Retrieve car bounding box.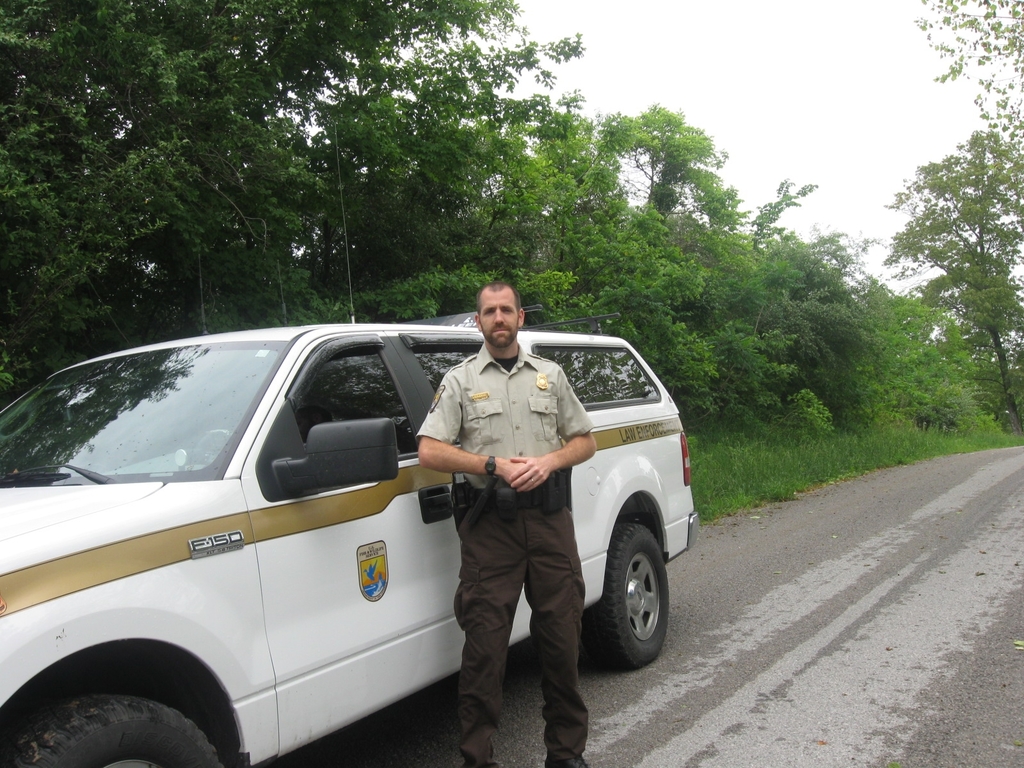
Bounding box: 0,310,694,767.
